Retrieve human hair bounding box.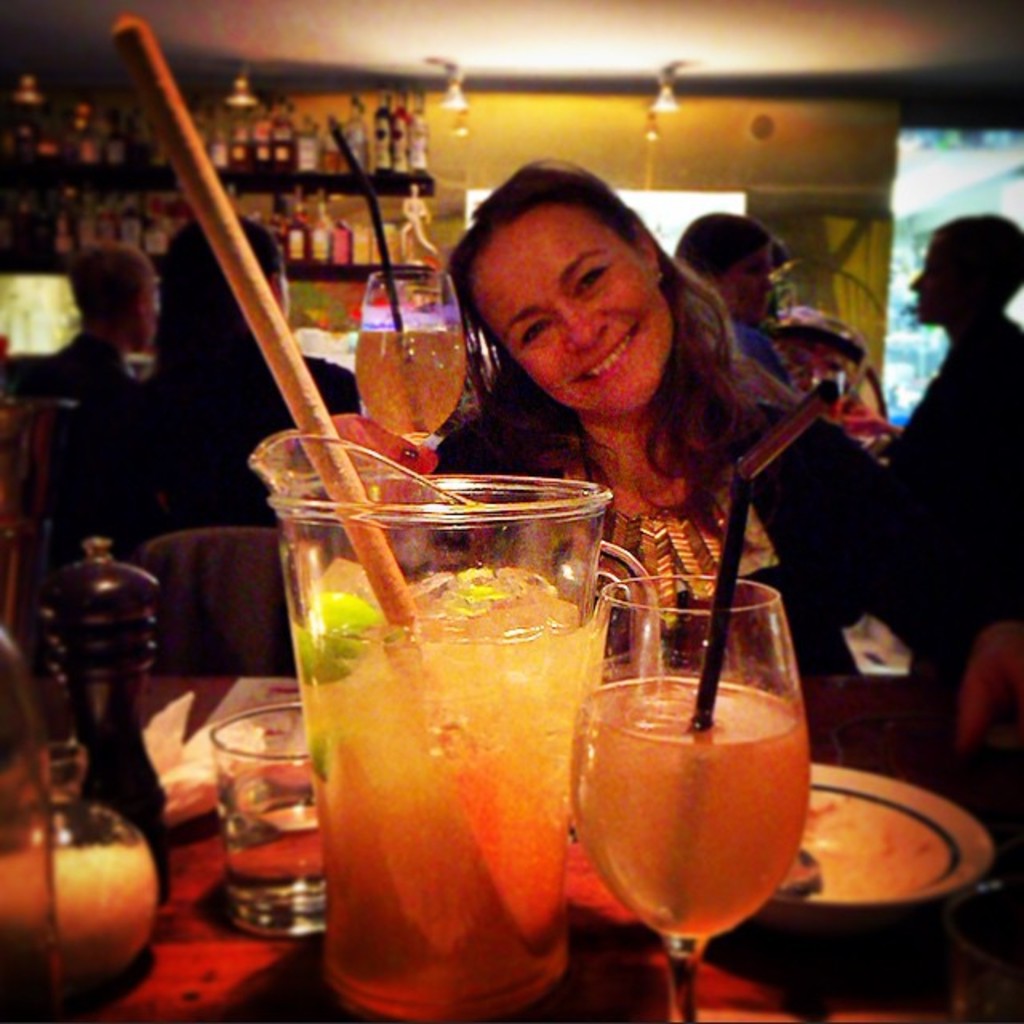
Bounding box: x1=64 y1=235 x2=142 y2=323.
